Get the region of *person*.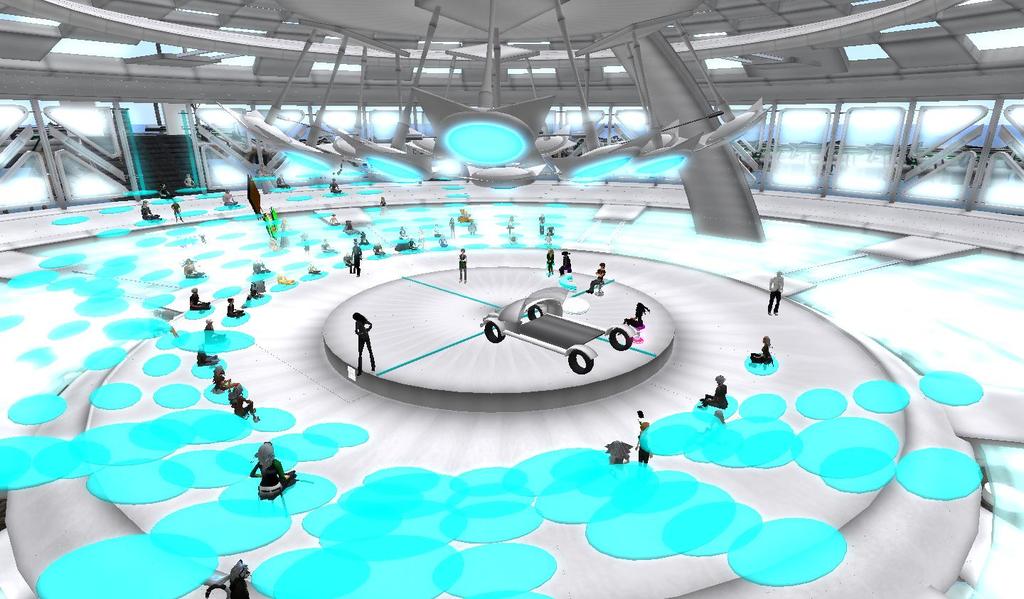
[left=225, top=559, right=255, bottom=598].
